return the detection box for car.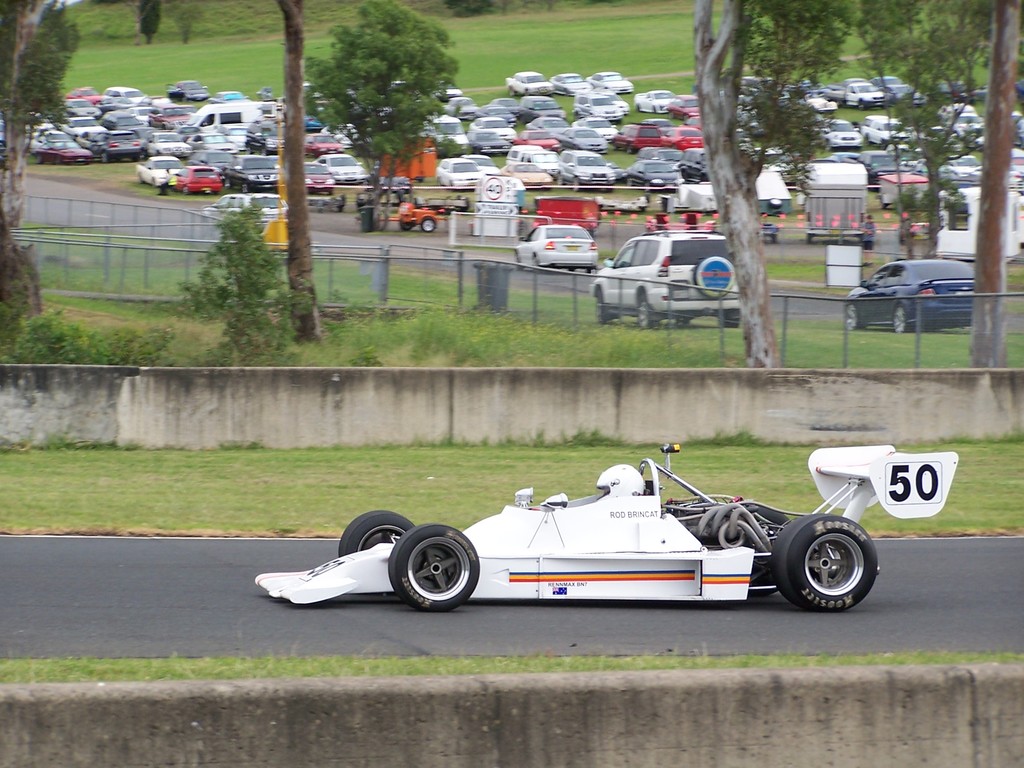
bbox=(858, 111, 912, 147).
